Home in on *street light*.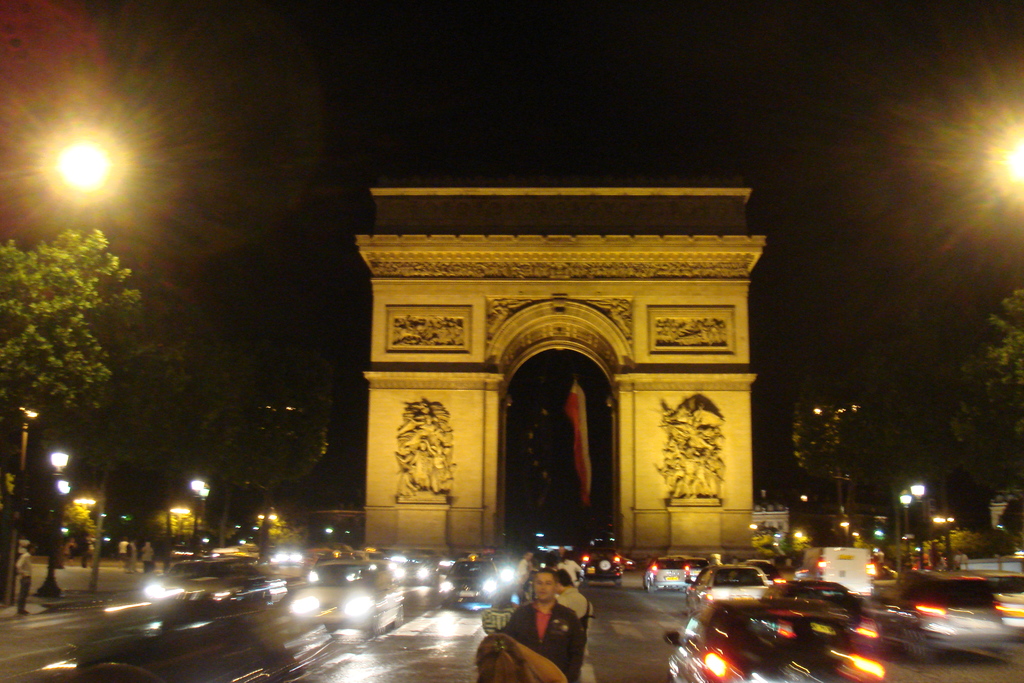
Homed in at [x1=186, y1=477, x2=211, y2=554].
